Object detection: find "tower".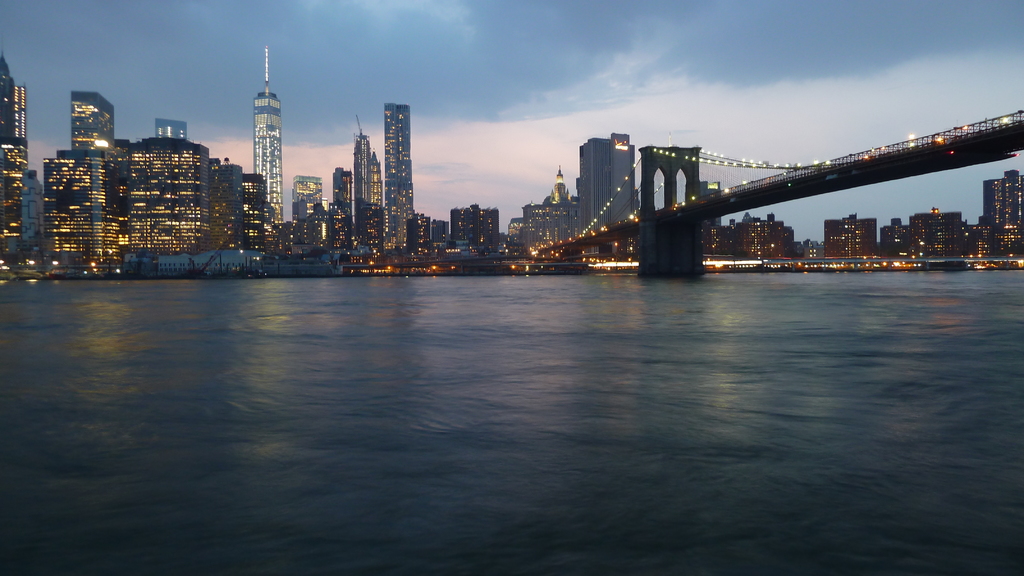
pyautogui.locateOnScreen(384, 102, 421, 252).
